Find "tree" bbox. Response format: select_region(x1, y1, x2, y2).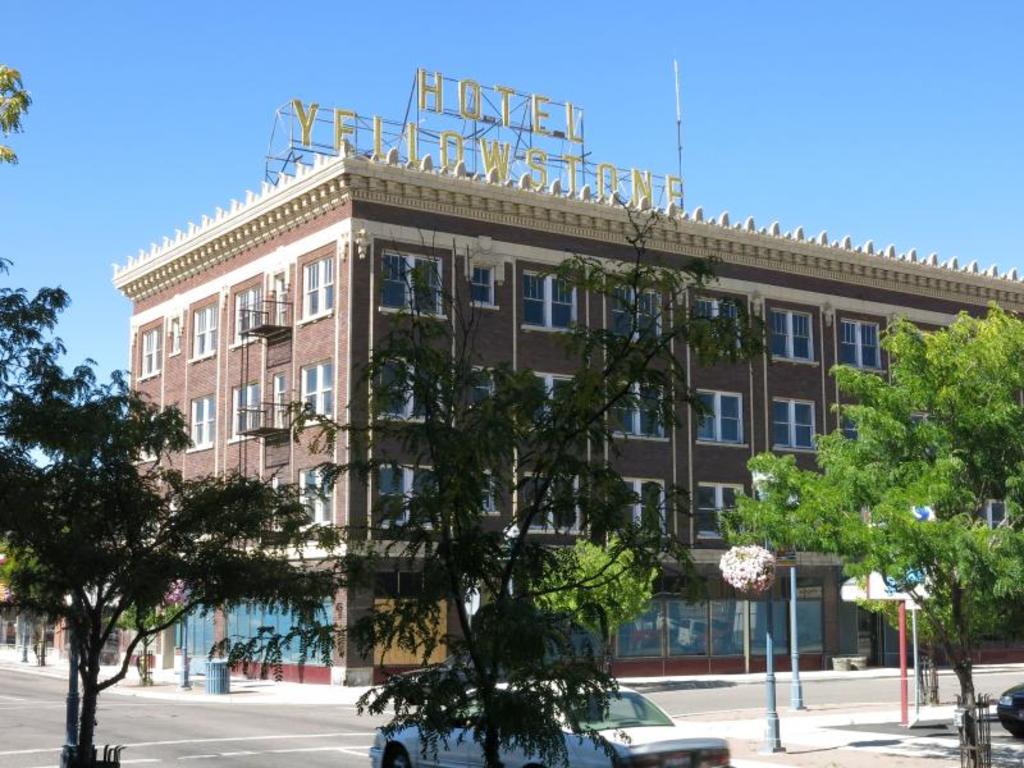
select_region(722, 303, 1023, 767).
